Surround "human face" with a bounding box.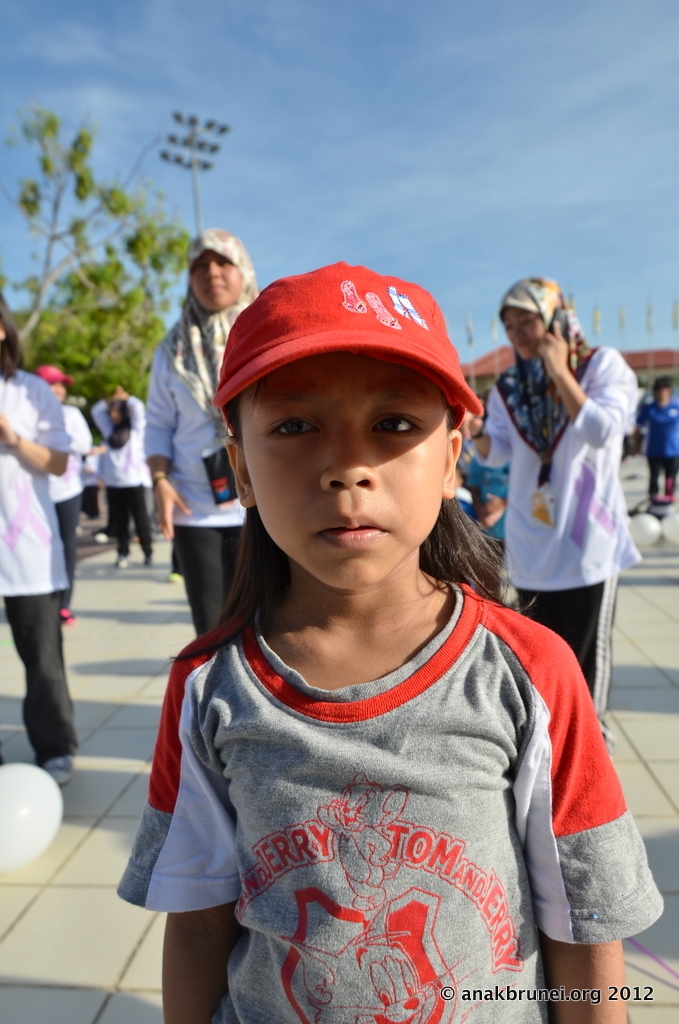
detection(188, 244, 243, 310).
